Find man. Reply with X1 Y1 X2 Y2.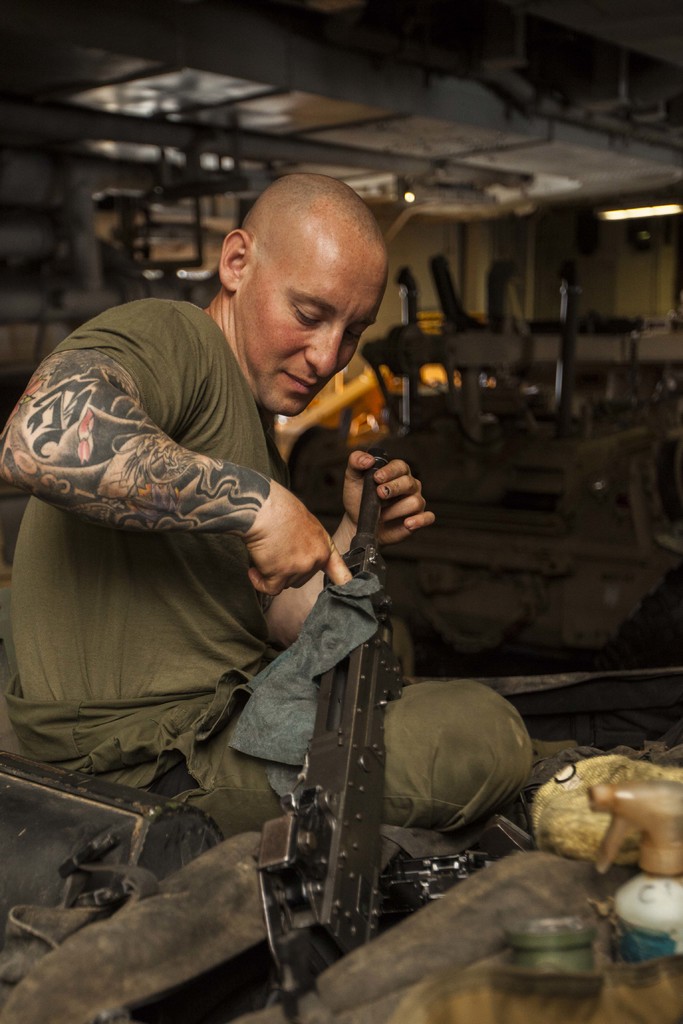
16 183 483 911.
